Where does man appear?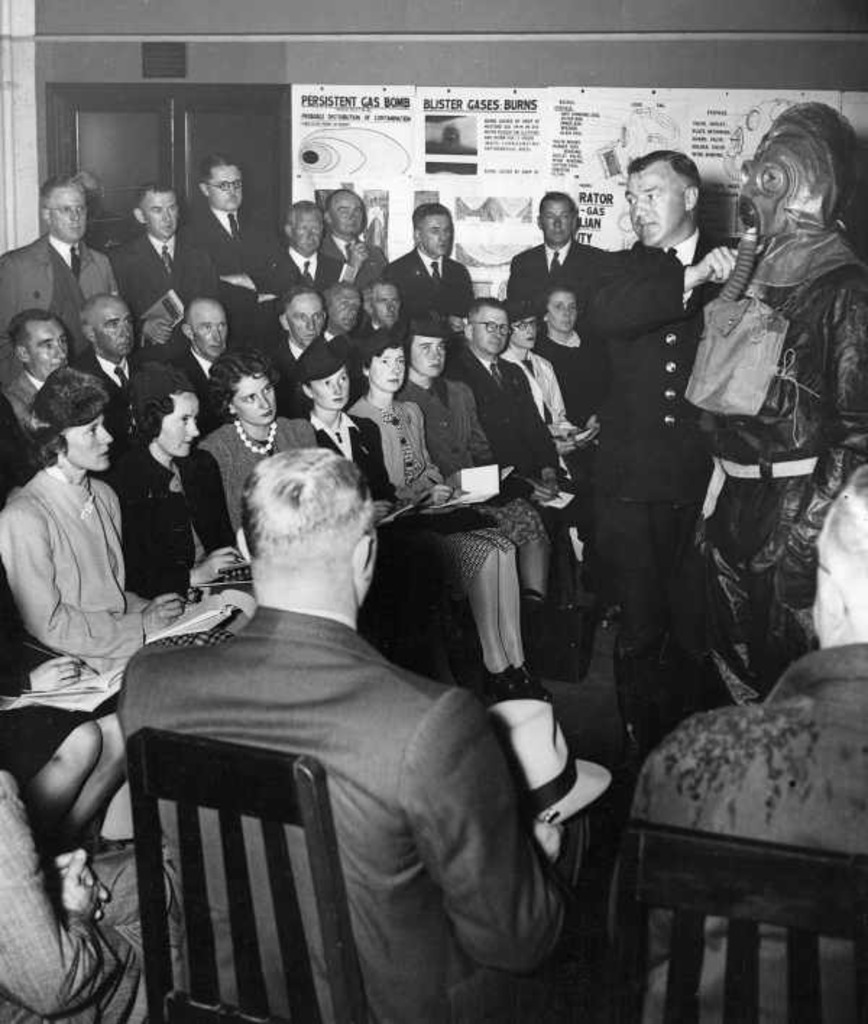
Appears at <region>388, 200, 485, 317</region>.
